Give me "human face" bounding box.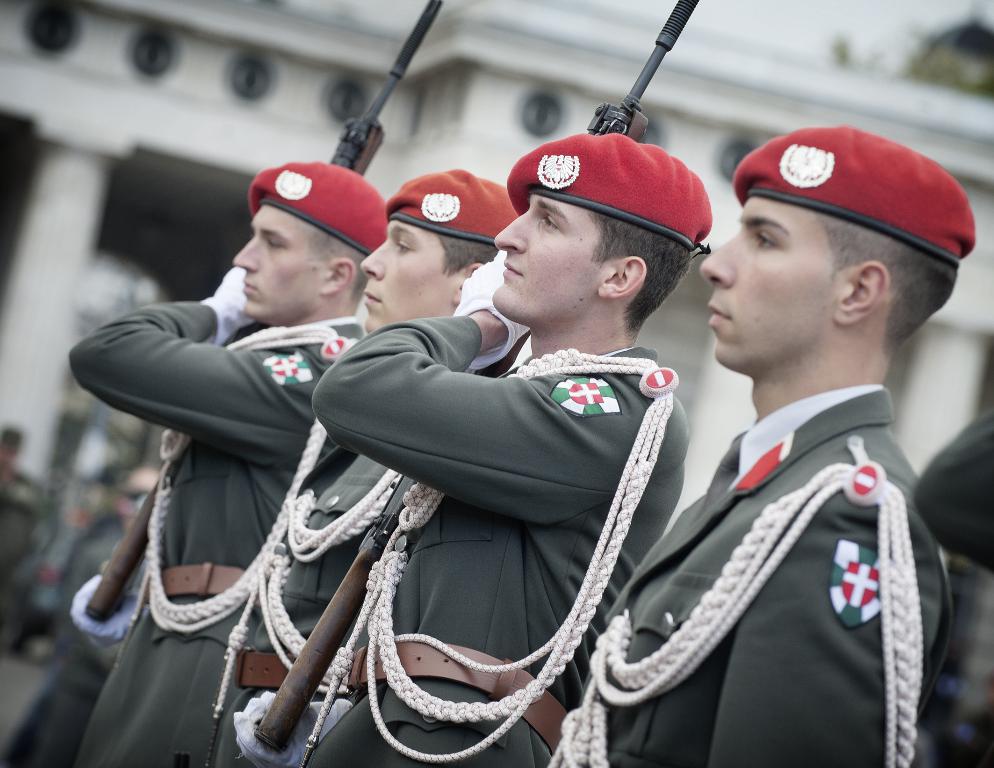
359:221:458:334.
